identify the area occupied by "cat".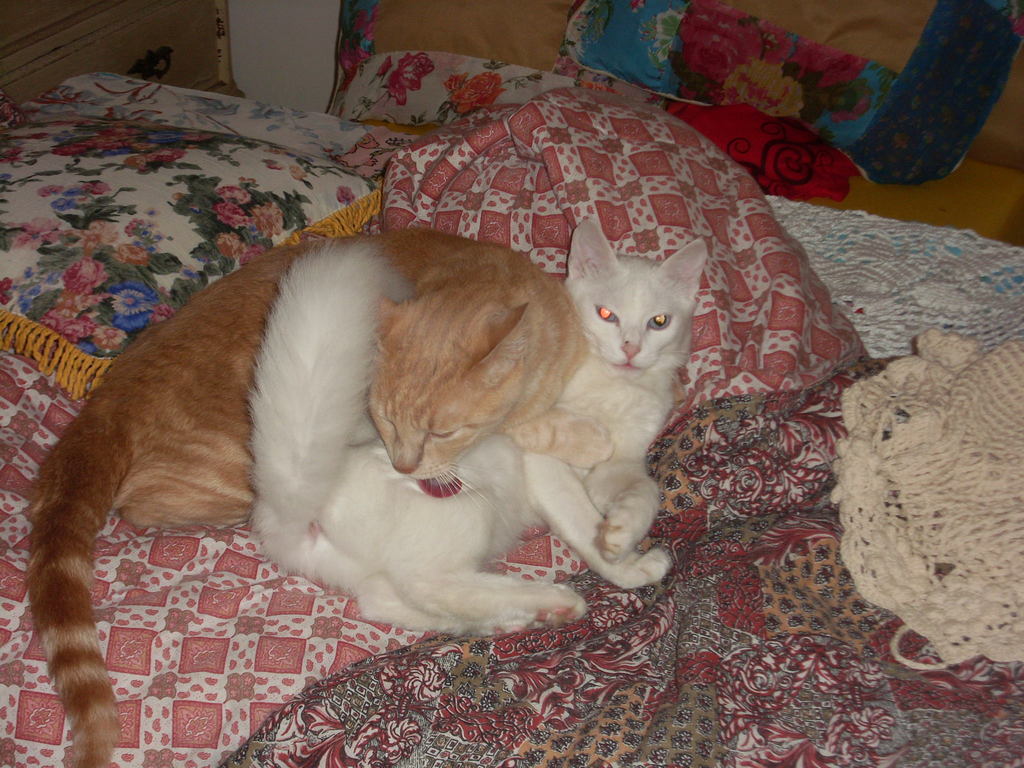
Area: detection(248, 211, 712, 647).
